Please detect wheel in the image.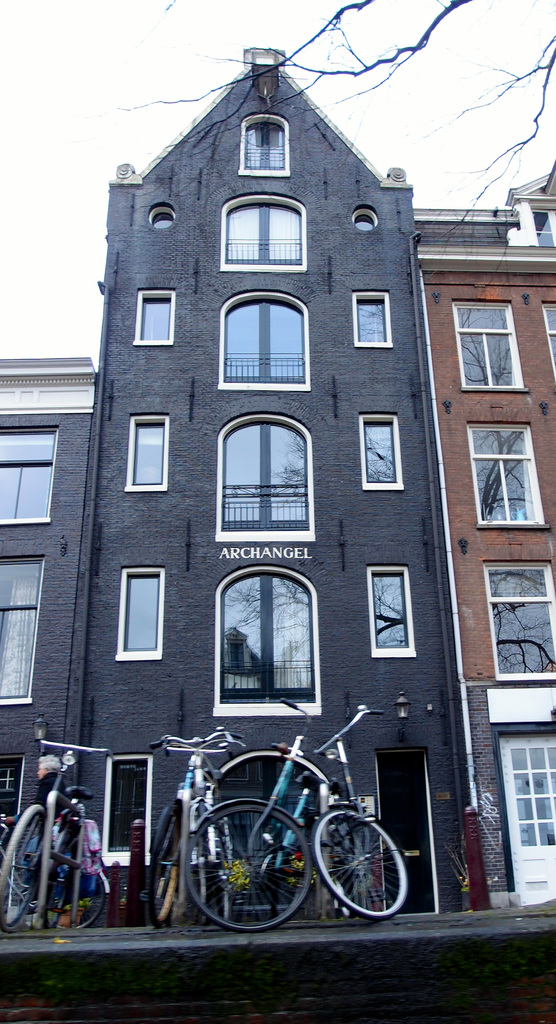
l=309, t=808, r=416, b=914.
